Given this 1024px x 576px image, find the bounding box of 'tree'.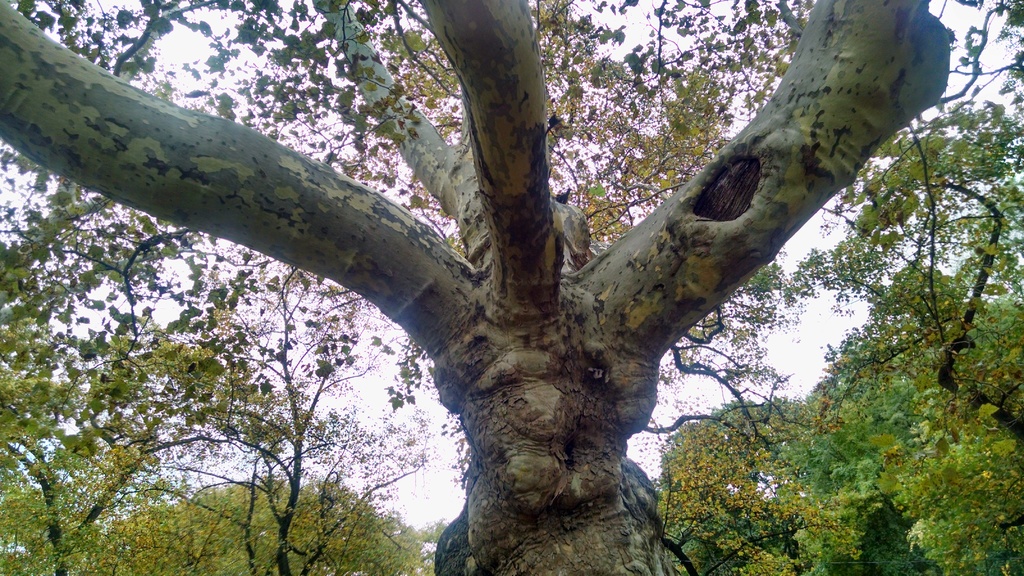
crop(0, 0, 961, 575).
